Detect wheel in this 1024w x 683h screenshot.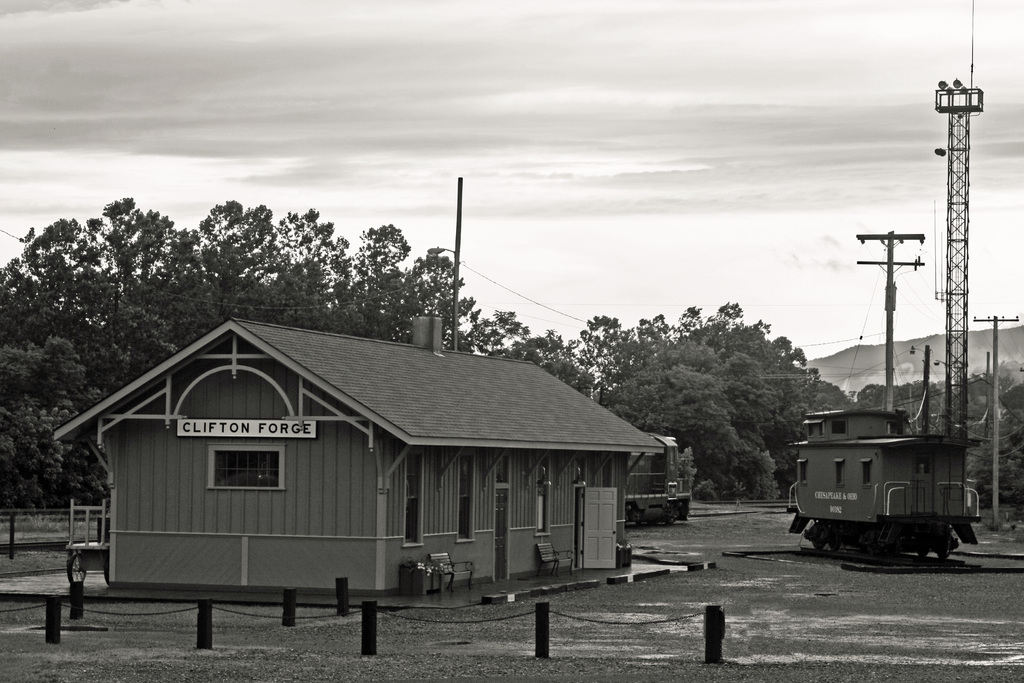
Detection: bbox(64, 549, 88, 586).
